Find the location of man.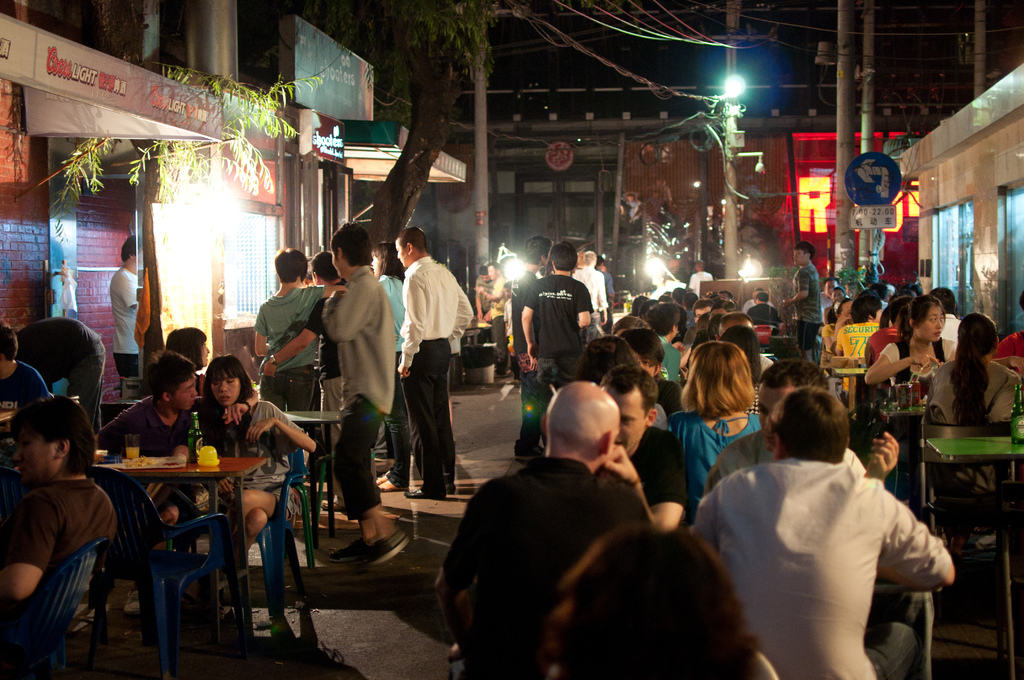
Location: x1=708, y1=369, x2=974, y2=677.
